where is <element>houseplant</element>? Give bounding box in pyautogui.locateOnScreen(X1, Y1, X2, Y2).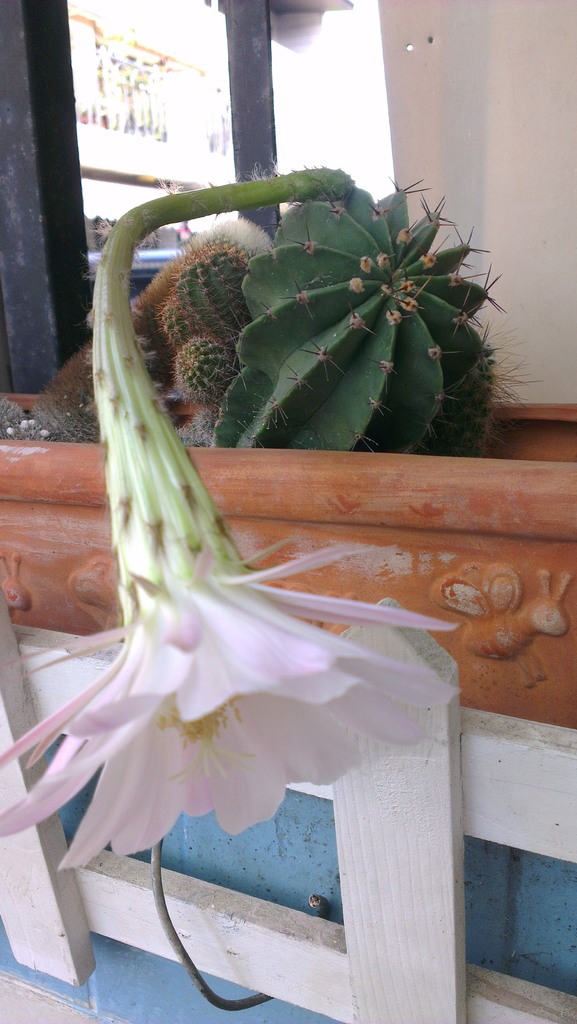
pyautogui.locateOnScreen(20, 144, 544, 825).
